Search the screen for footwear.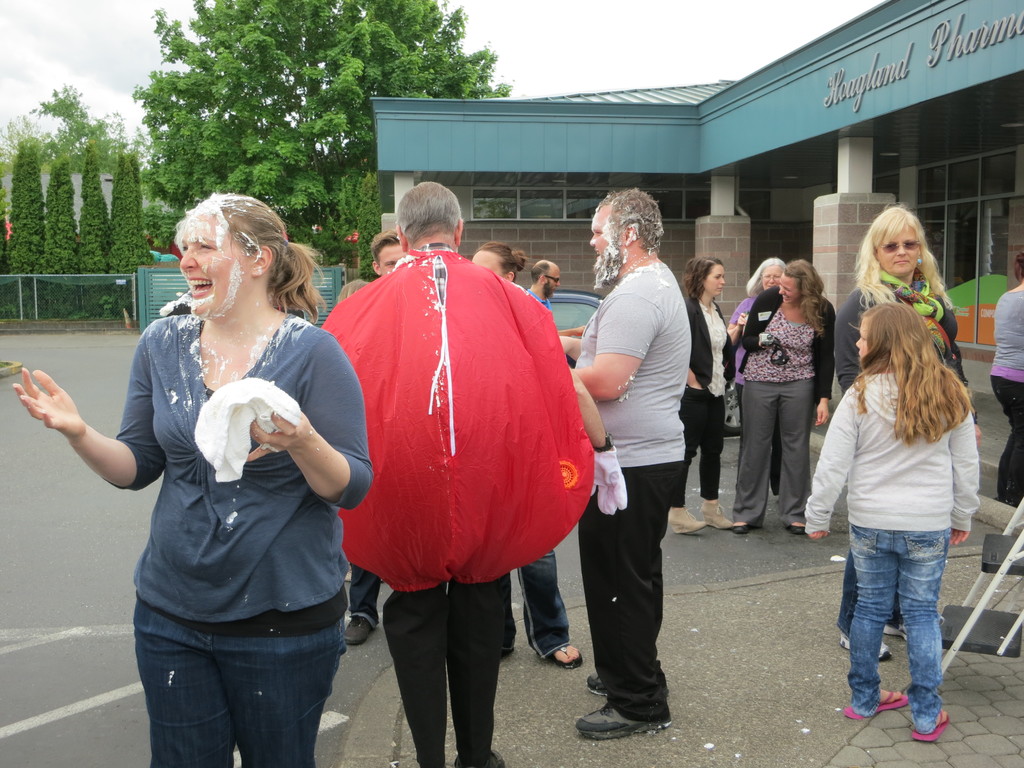
Found at [551, 643, 580, 671].
